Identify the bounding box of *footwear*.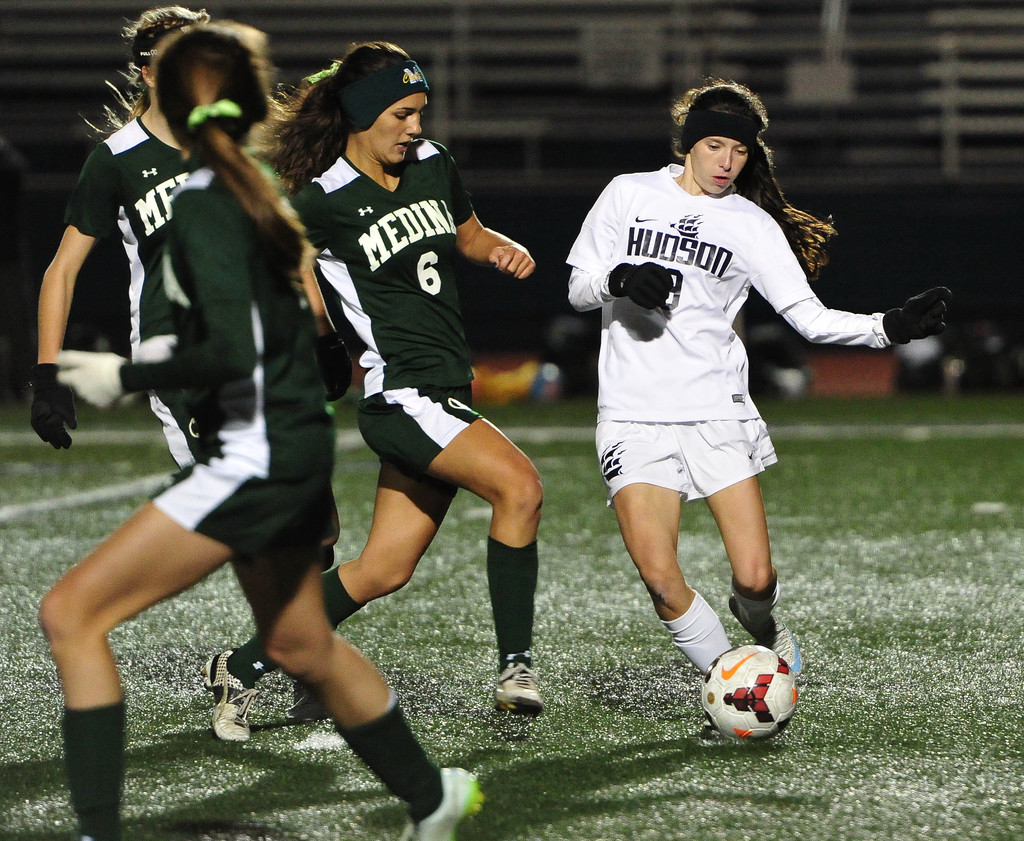
crop(181, 648, 270, 769).
